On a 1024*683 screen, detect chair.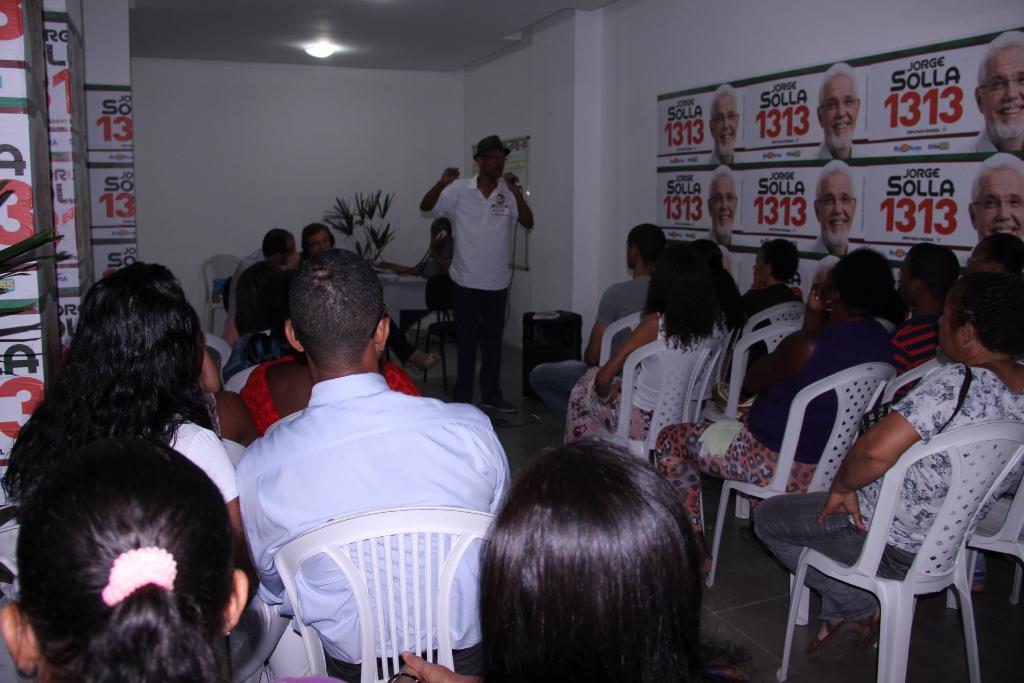
bbox=[761, 425, 1023, 682].
